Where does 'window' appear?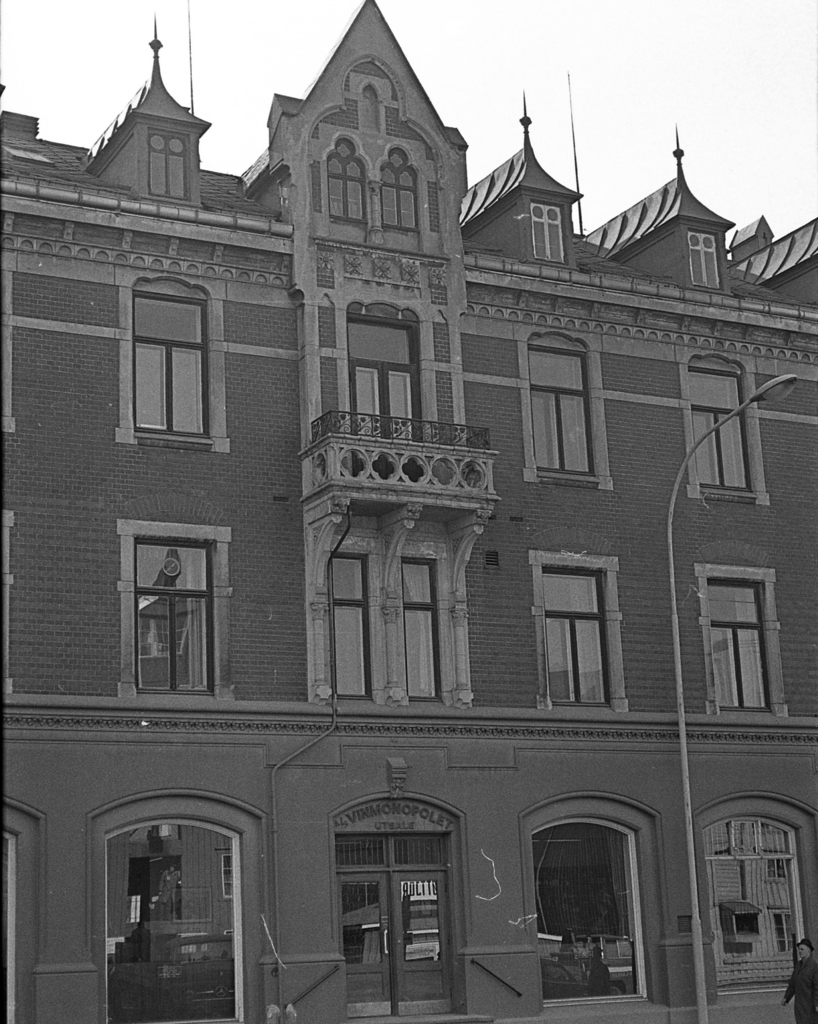
Appears at 377,152,418,230.
